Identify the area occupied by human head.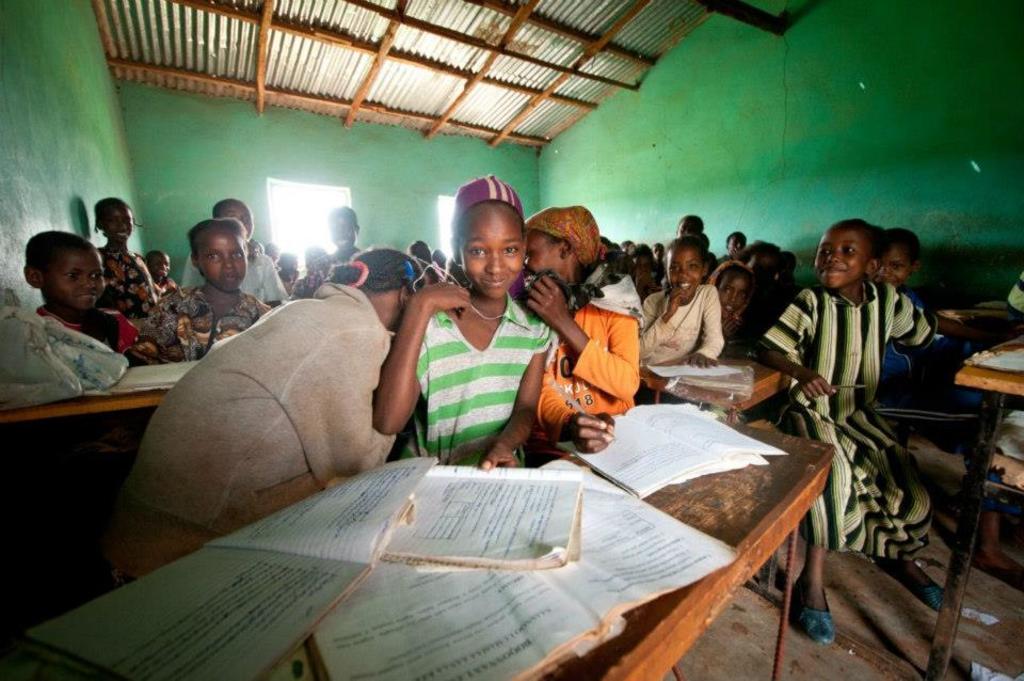
Area: box=[878, 225, 921, 287].
